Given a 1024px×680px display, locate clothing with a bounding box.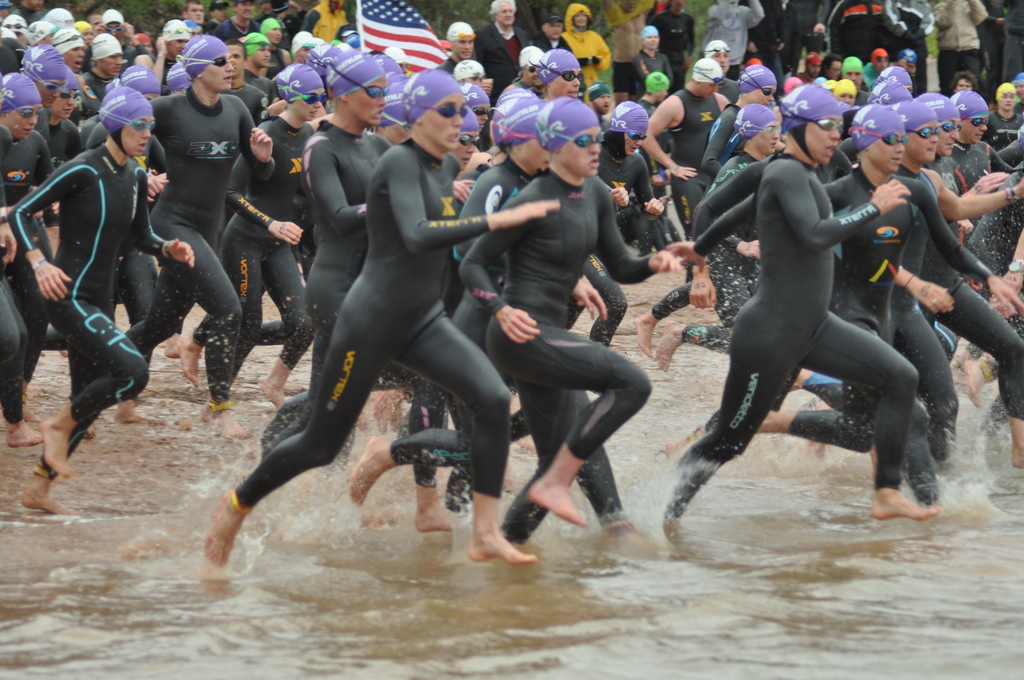
Located: left=237, top=140, right=520, bottom=504.
